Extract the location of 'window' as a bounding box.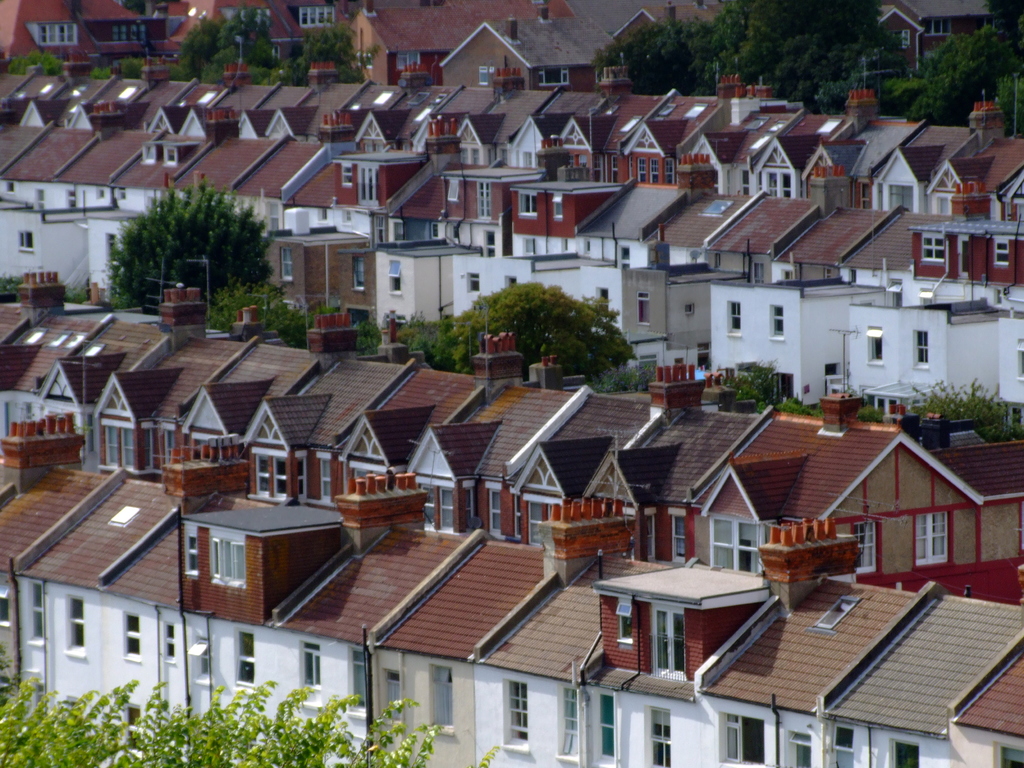
bbox=[710, 516, 763, 584].
